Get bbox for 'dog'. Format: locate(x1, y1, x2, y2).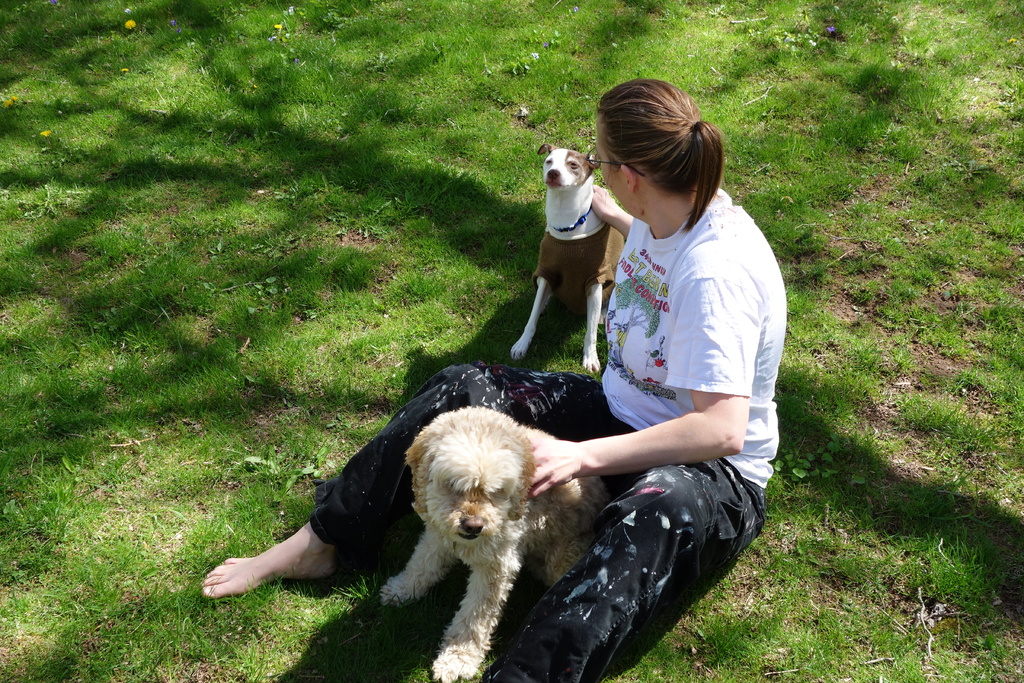
locate(378, 407, 612, 682).
